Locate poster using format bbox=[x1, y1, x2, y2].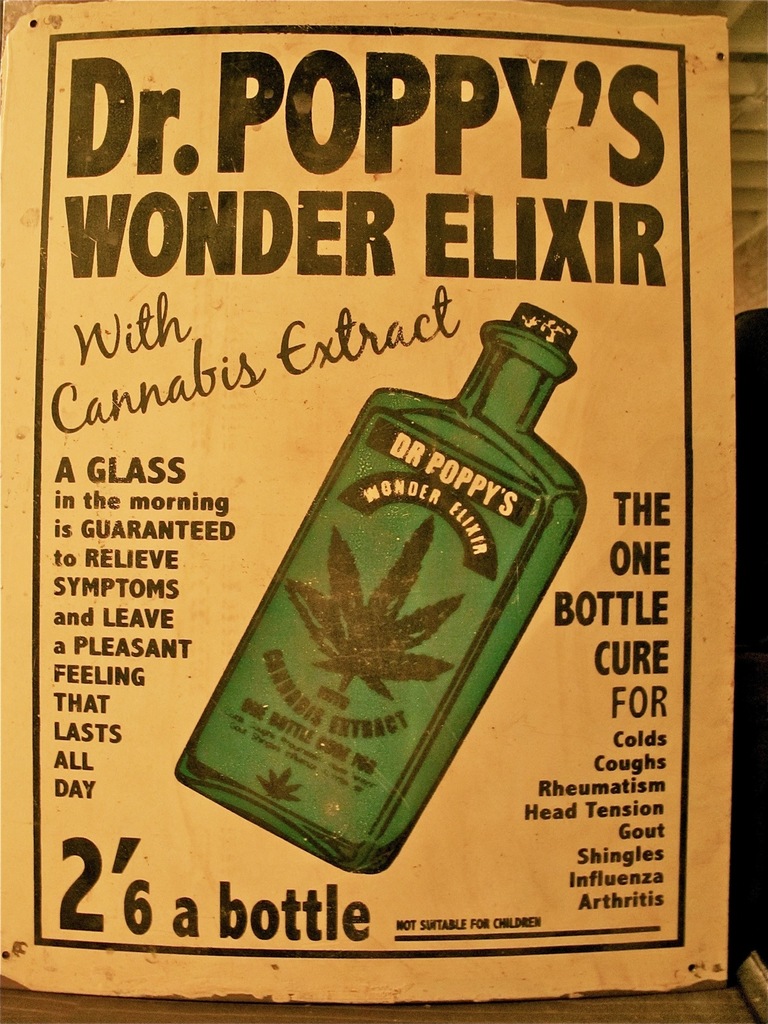
bbox=[0, 0, 731, 1005].
